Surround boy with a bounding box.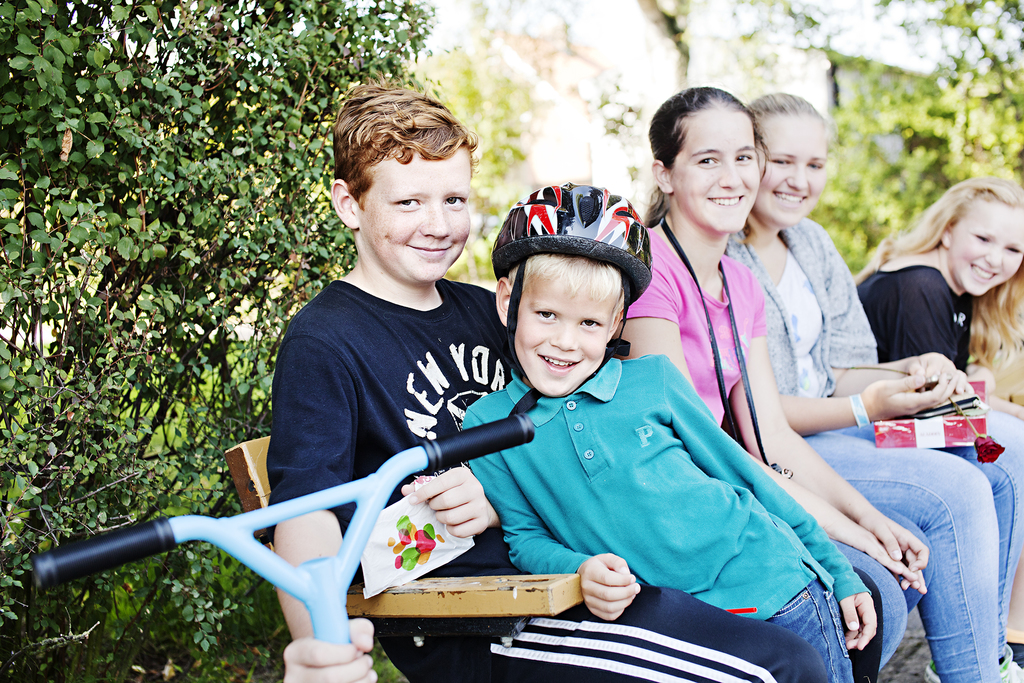
(left=215, top=161, right=816, bottom=640).
